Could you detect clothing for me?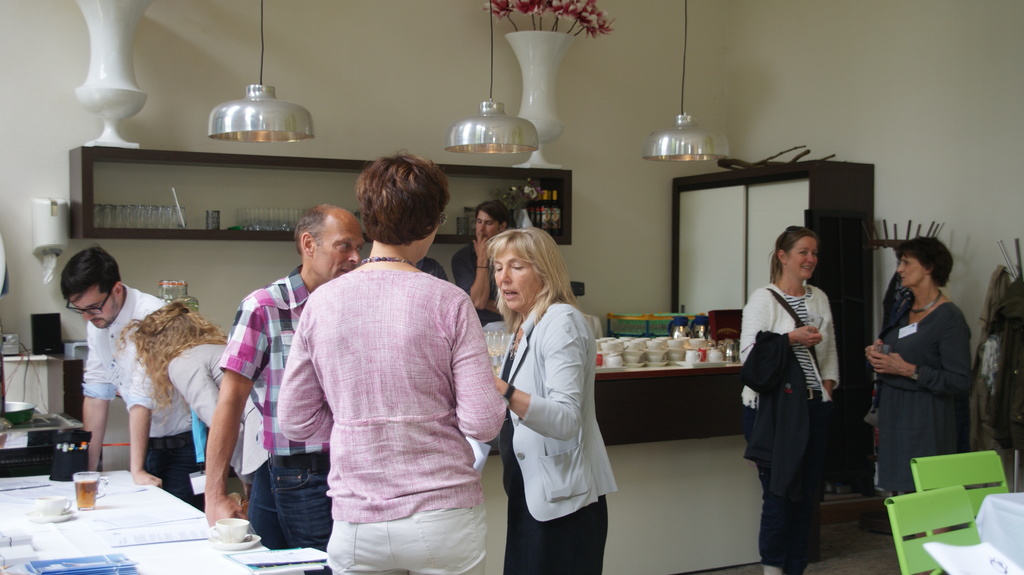
Detection result: detection(76, 282, 176, 498).
